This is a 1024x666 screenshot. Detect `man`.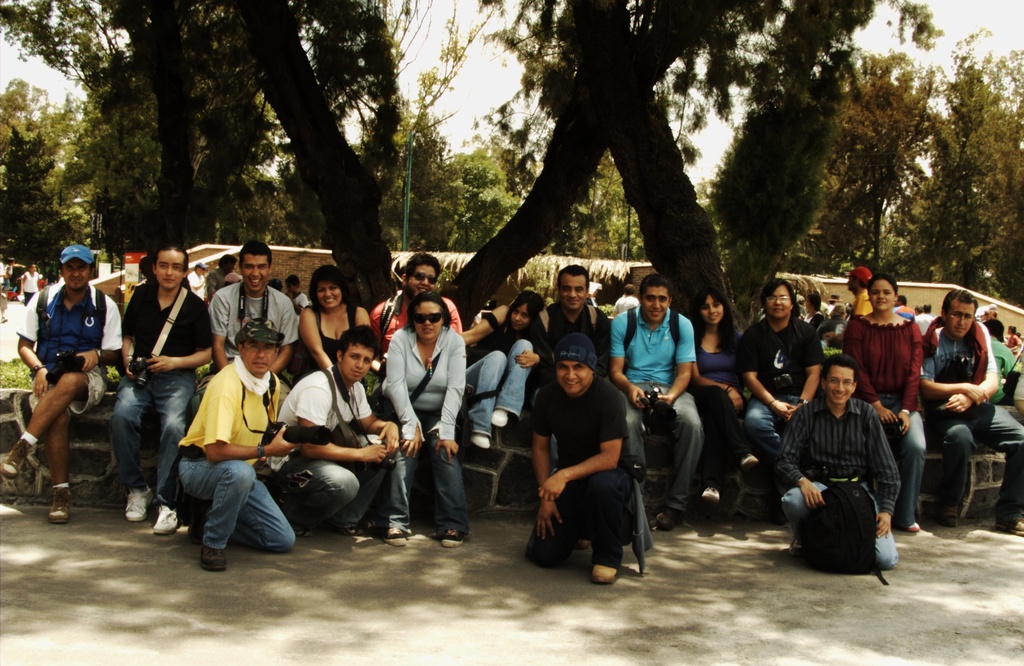
[left=984, top=321, right=1015, bottom=400].
